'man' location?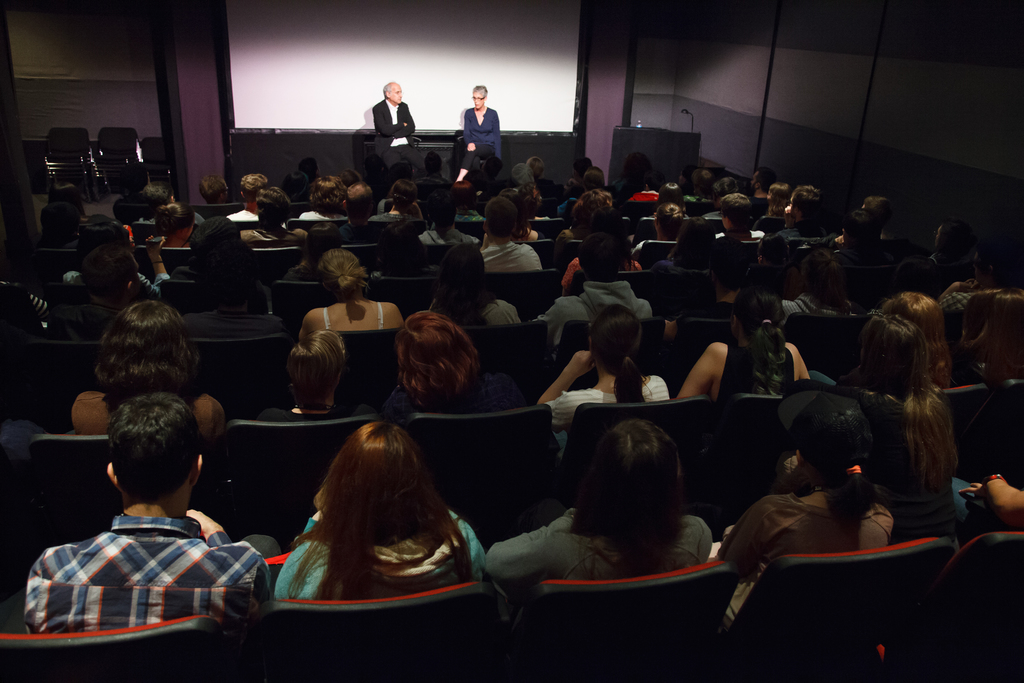
pyautogui.locateOnScreen(224, 170, 274, 226)
